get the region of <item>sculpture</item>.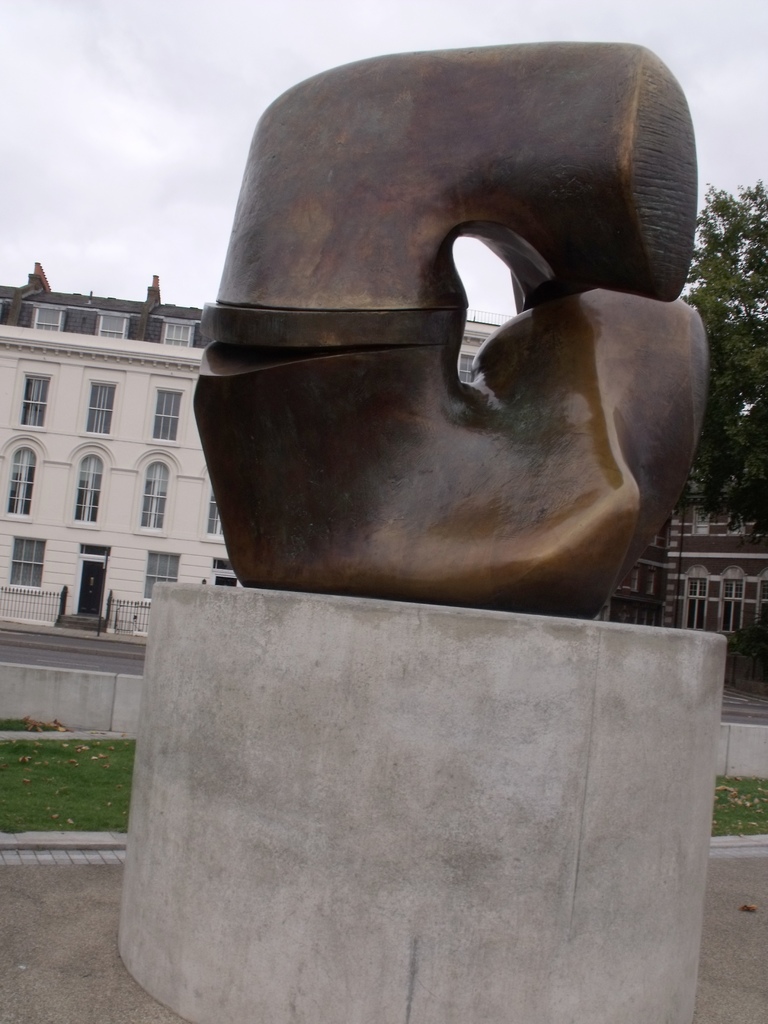
crop(26, 252, 47, 304).
